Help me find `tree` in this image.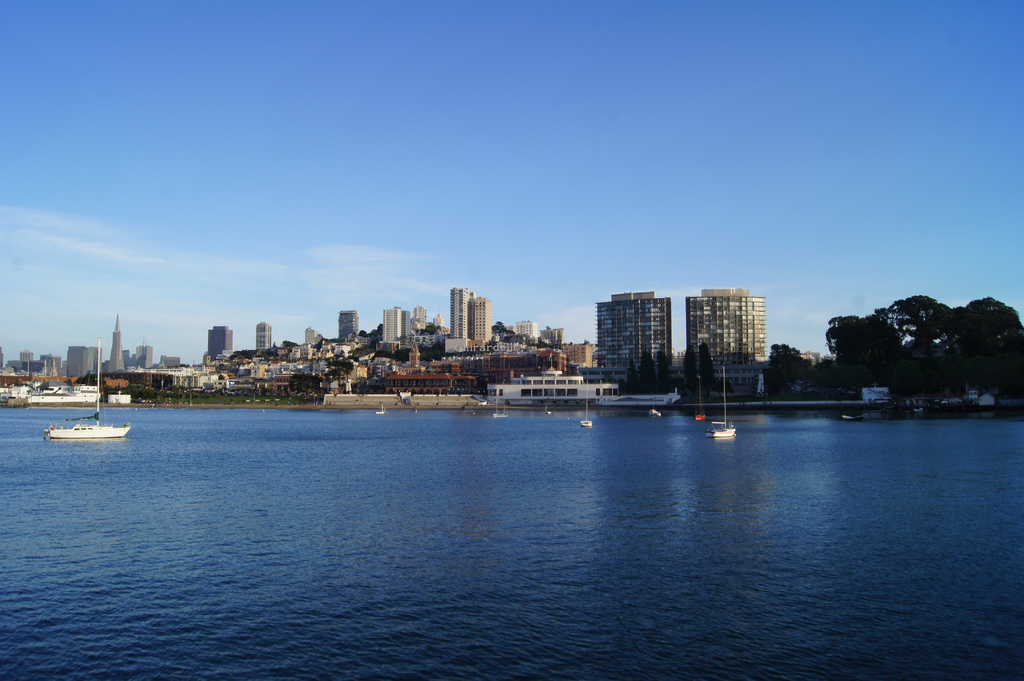
Found it: {"left": 492, "top": 319, "right": 519, "bottom": 337}.
